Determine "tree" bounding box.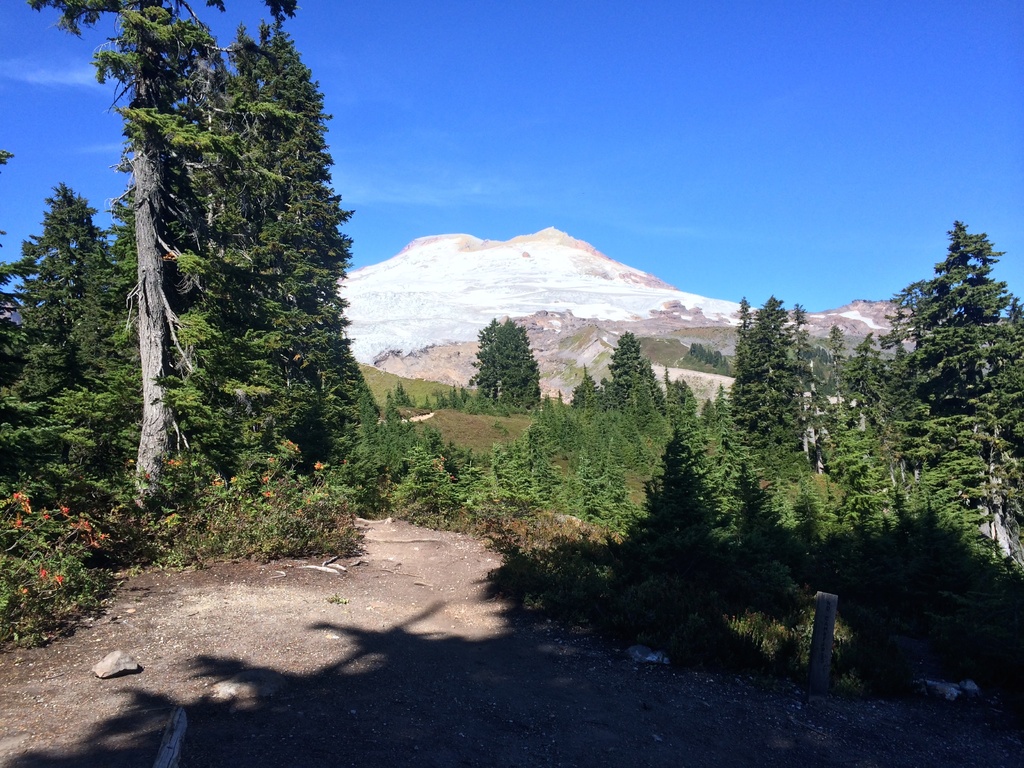
Determined: [872, 205, 1013, 586].
